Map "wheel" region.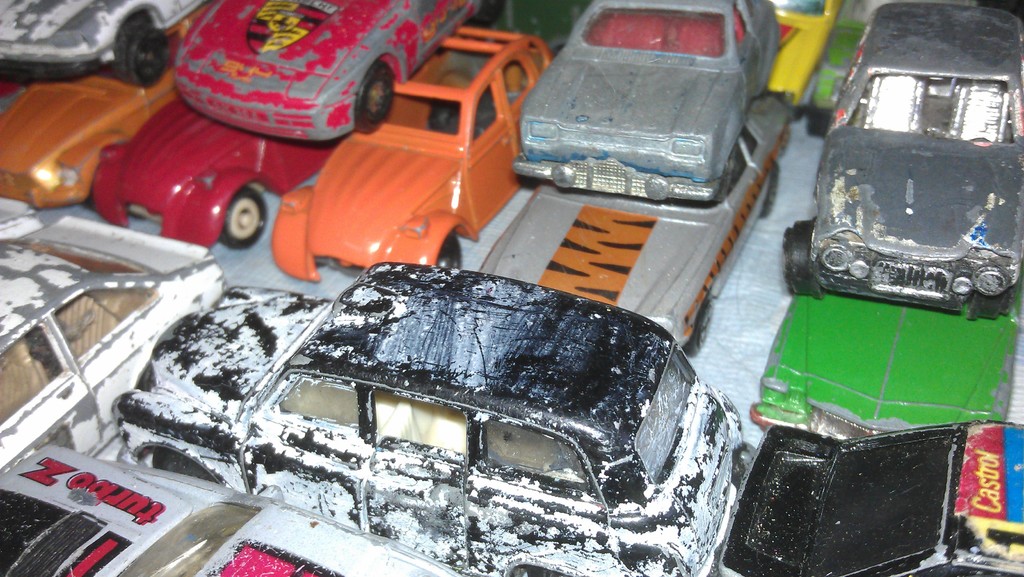
Mapped to <bbox>352, 60, 399, 134</bbox>.
